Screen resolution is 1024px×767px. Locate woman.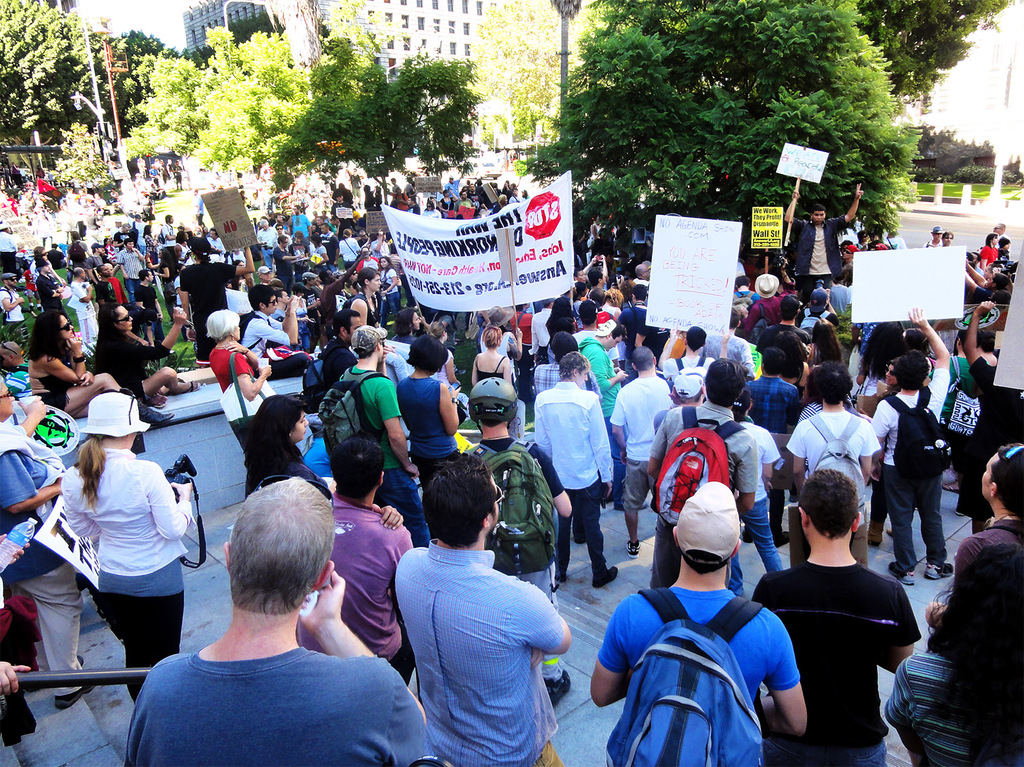
<box>25,309,175,424</box>.
